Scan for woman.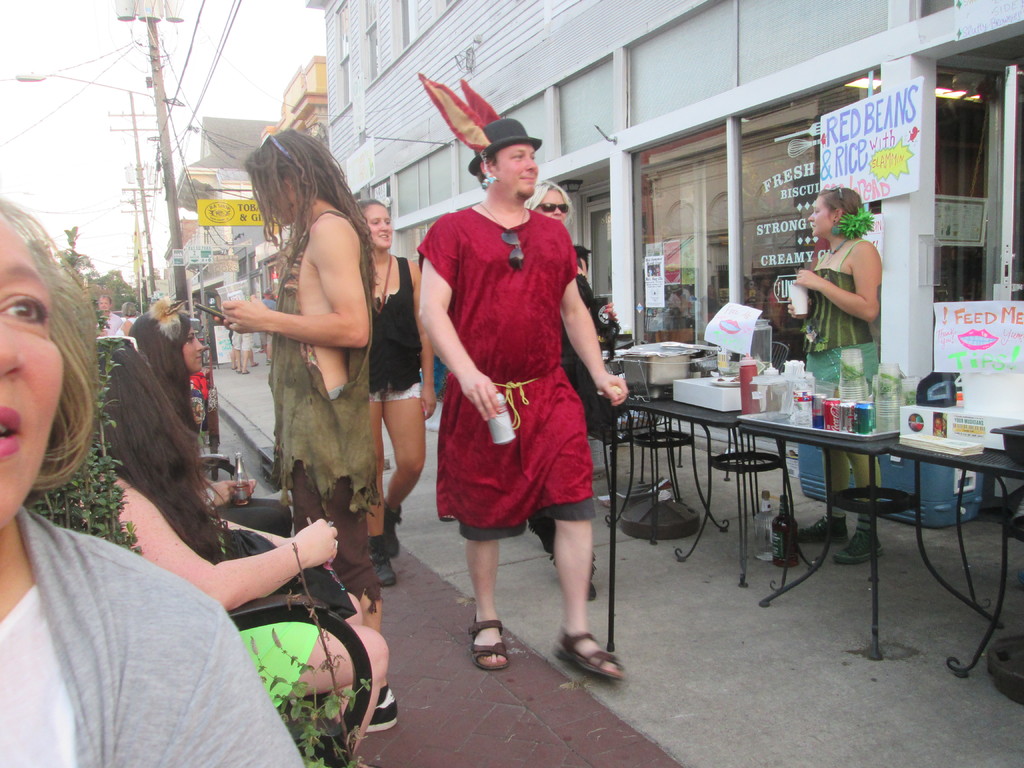
Scan result: bbox=[0, 204, 305, 767].
